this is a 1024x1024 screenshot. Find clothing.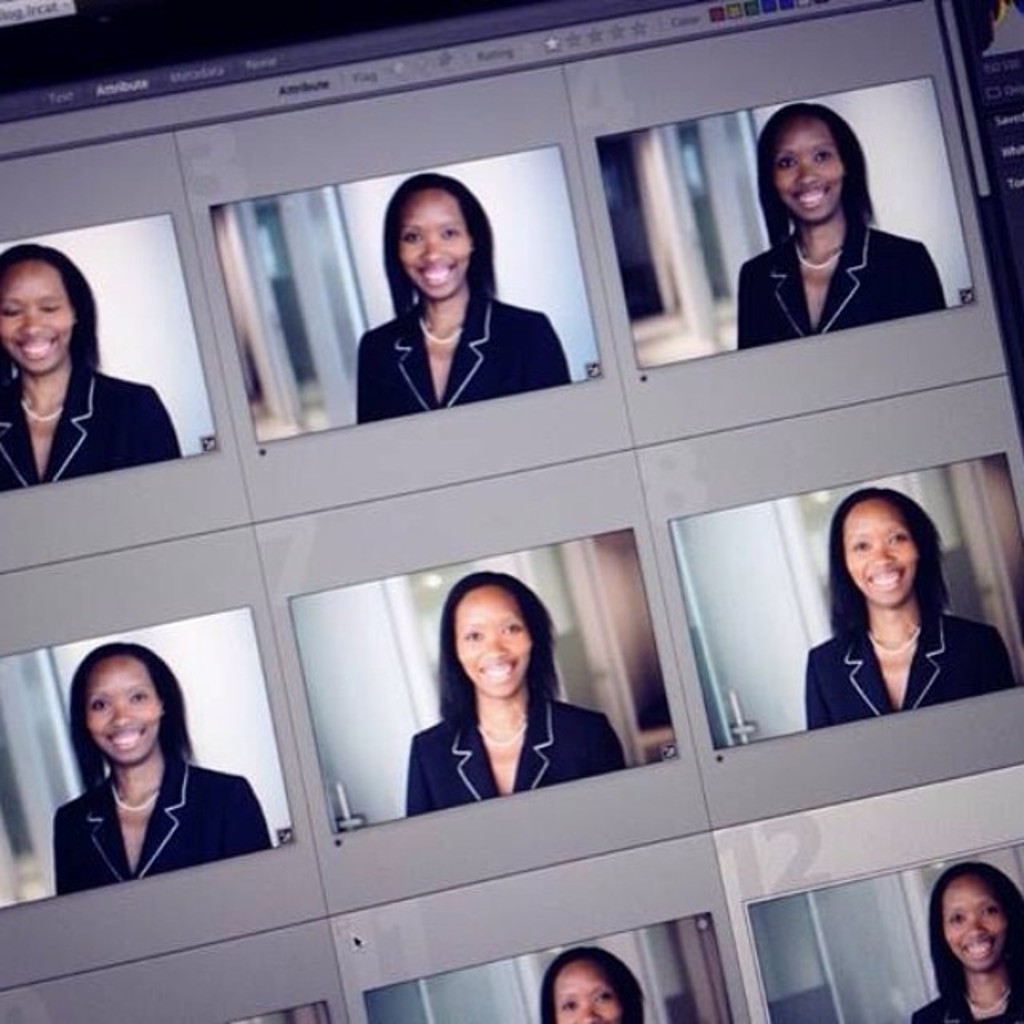
Bounding box: pyautogui.locateOnScreen(734, 214, 950, 350).
